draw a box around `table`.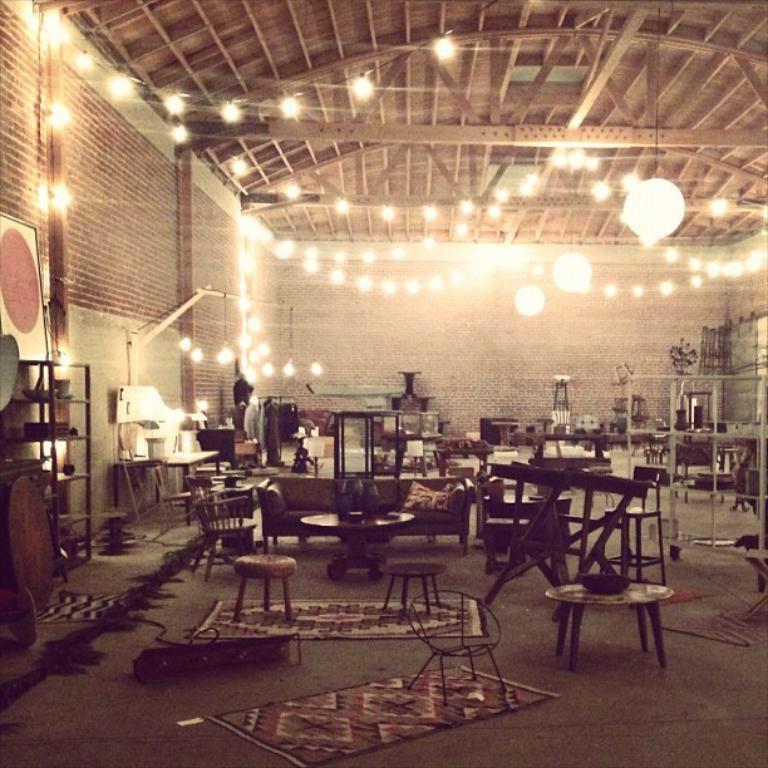
pyautogui.locateOnScreen(302, 511, 415, 579).
